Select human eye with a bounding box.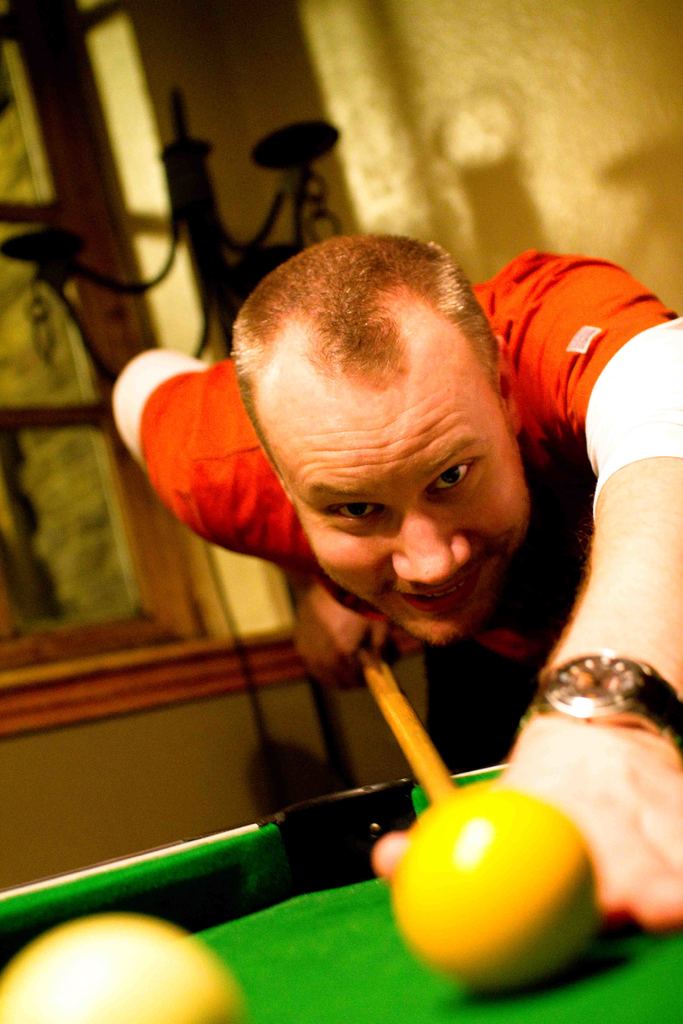
detection(318, 496, 384, 524).
